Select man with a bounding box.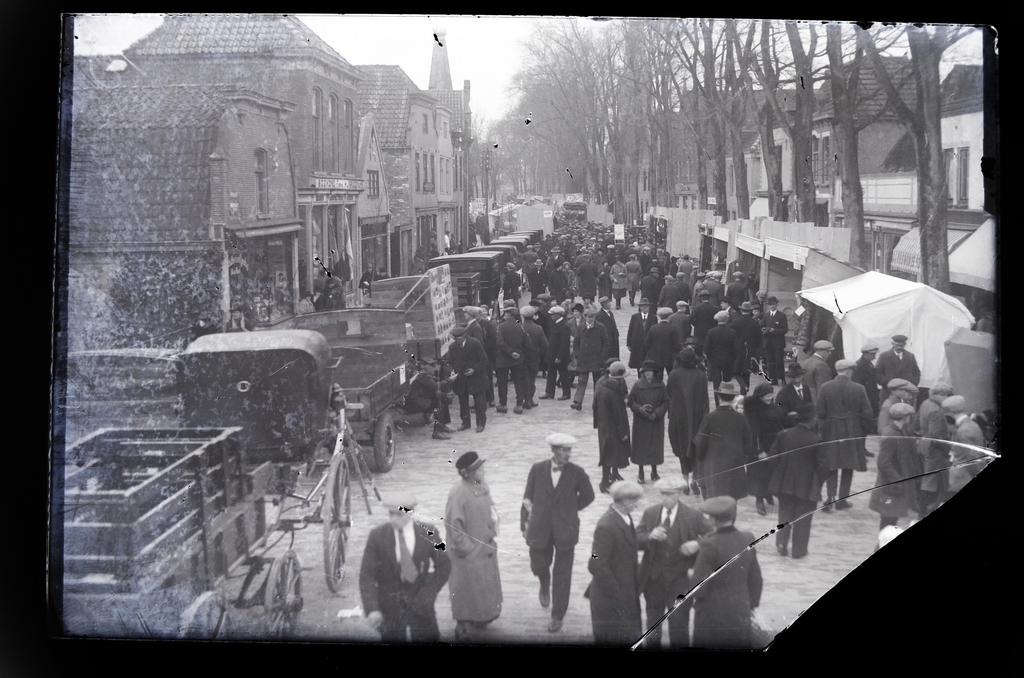
box=[440, 327, 488, 429].
